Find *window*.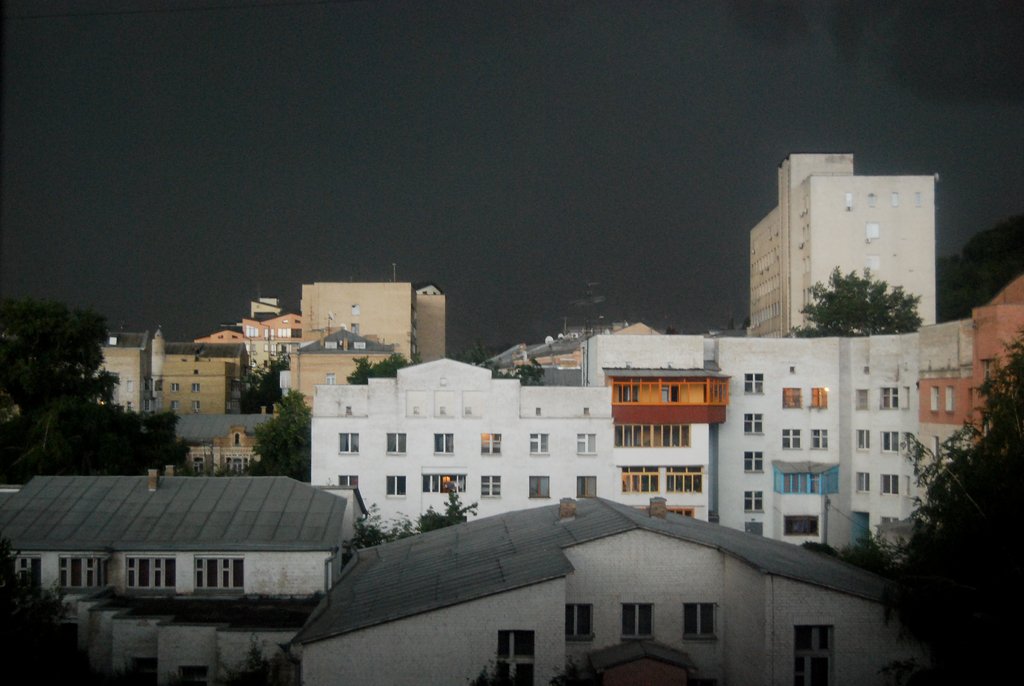
region(383, 475, 409, 495).
